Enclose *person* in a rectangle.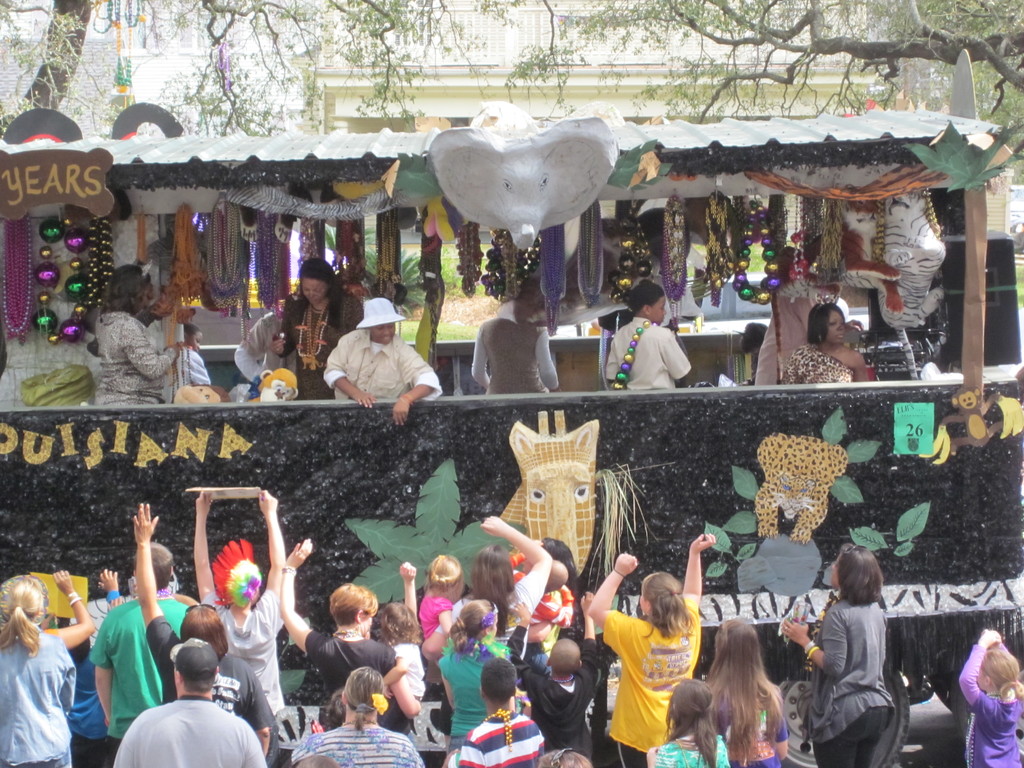
{"x1": 604, "y1": 282, "x2": 696, "y2": 390}.
